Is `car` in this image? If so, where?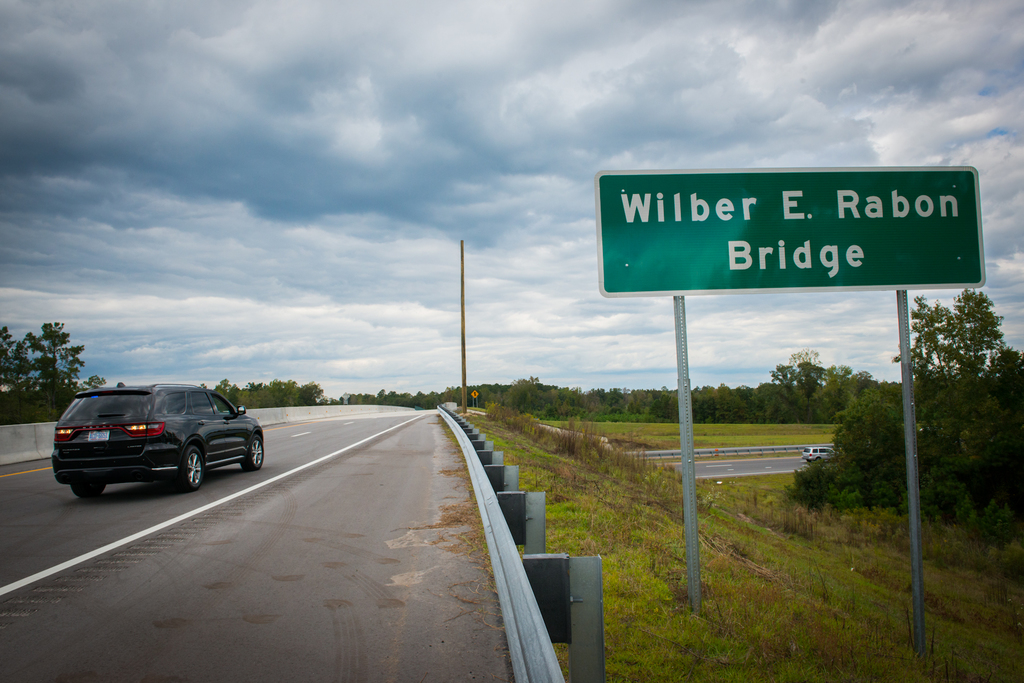
Yes, at <box>44,383,261,500</box>.
